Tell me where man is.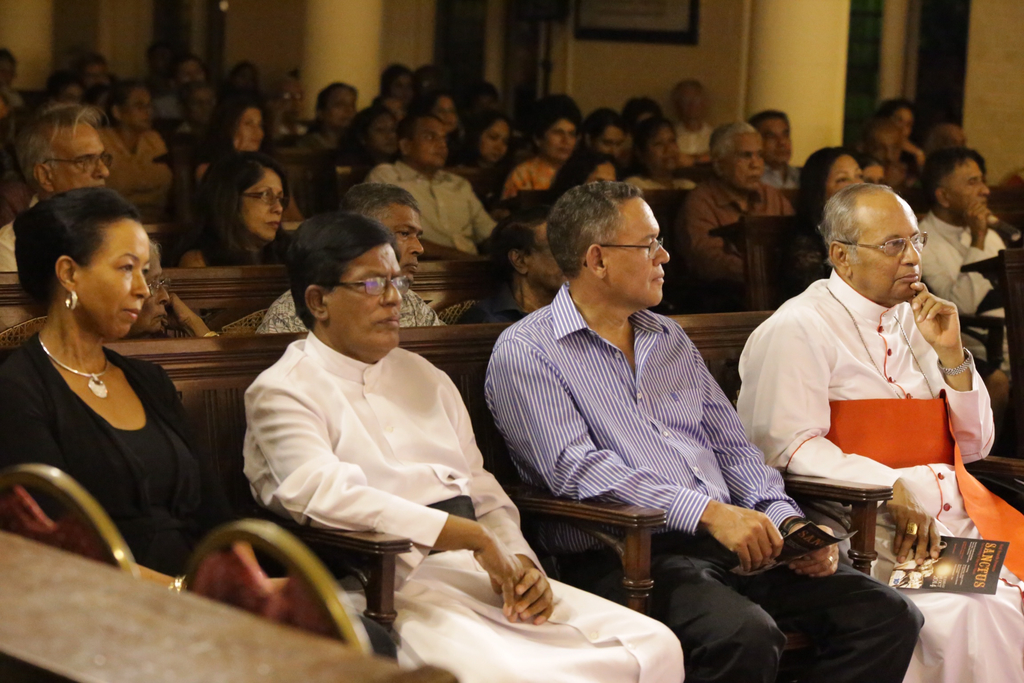
man is at x1=256, y1=183, x2=444, y2=337.
